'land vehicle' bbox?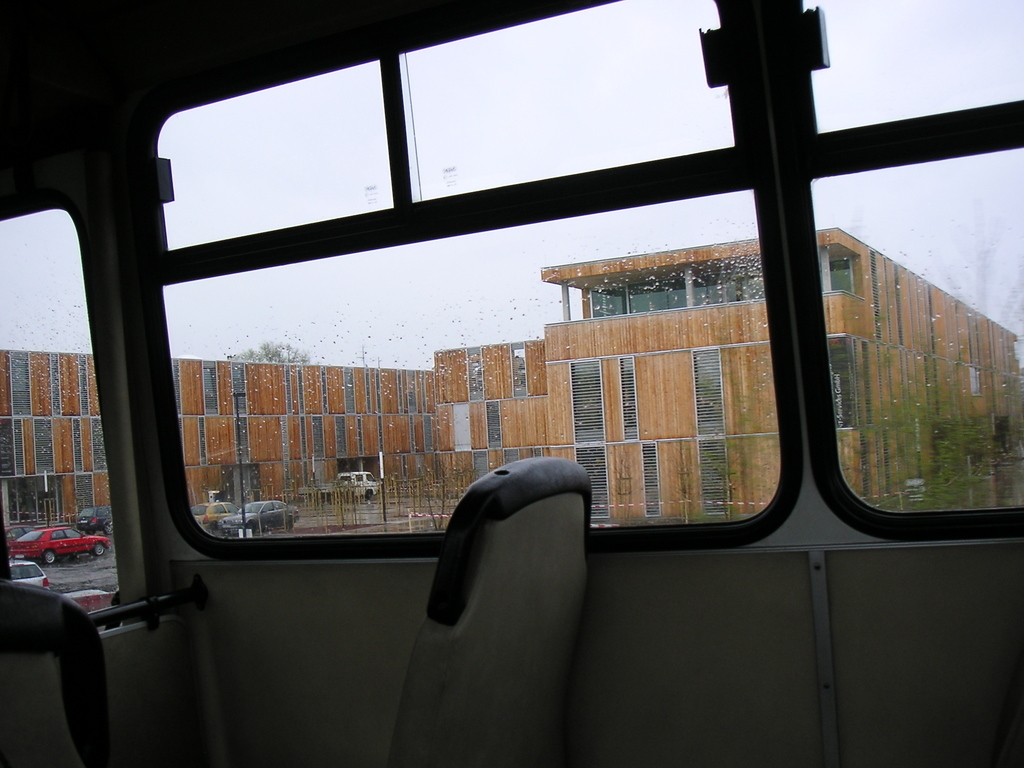
(x1=11, y1=524, x2=111, y2=561)
